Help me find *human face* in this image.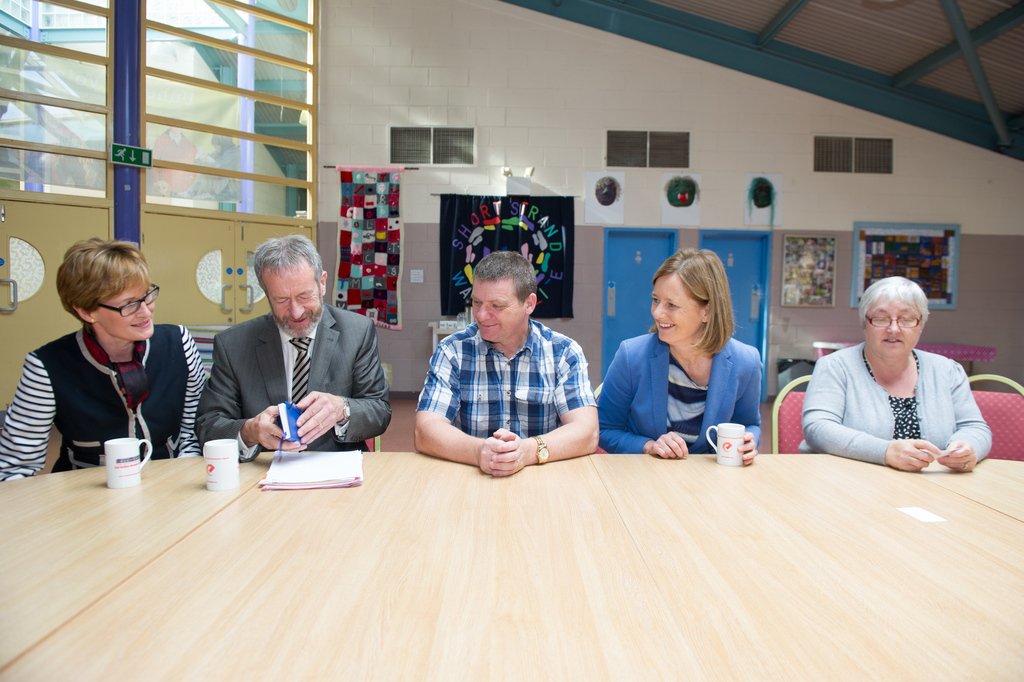
Found it: (x1=262, y1=258, x2=324, y2=341).
